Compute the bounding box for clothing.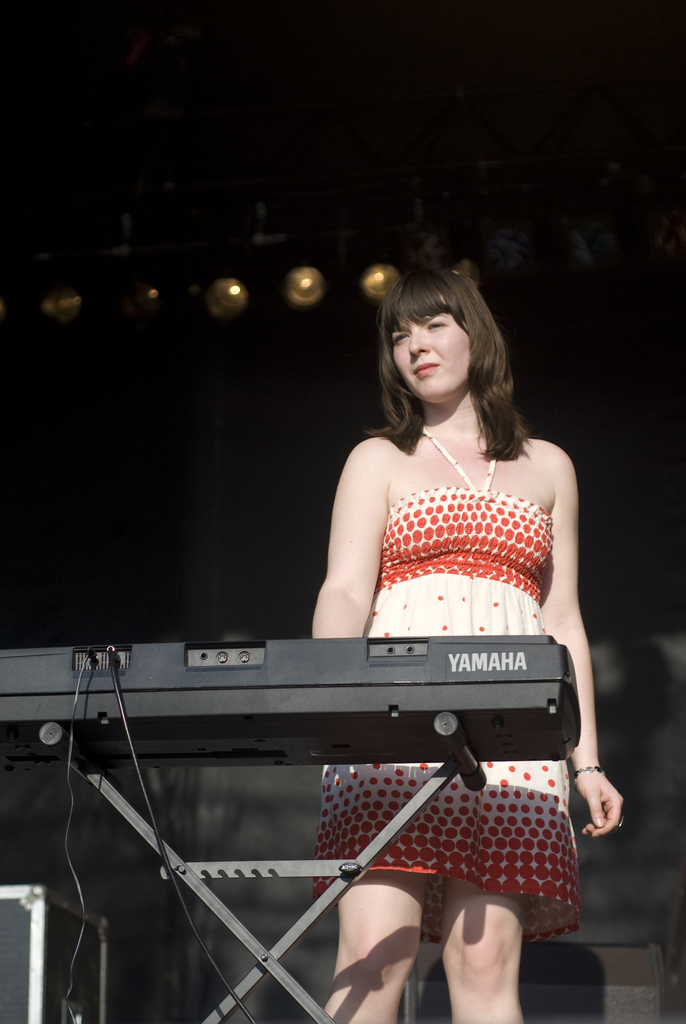
x1=314 y1=410 x2=581 y2=945.
